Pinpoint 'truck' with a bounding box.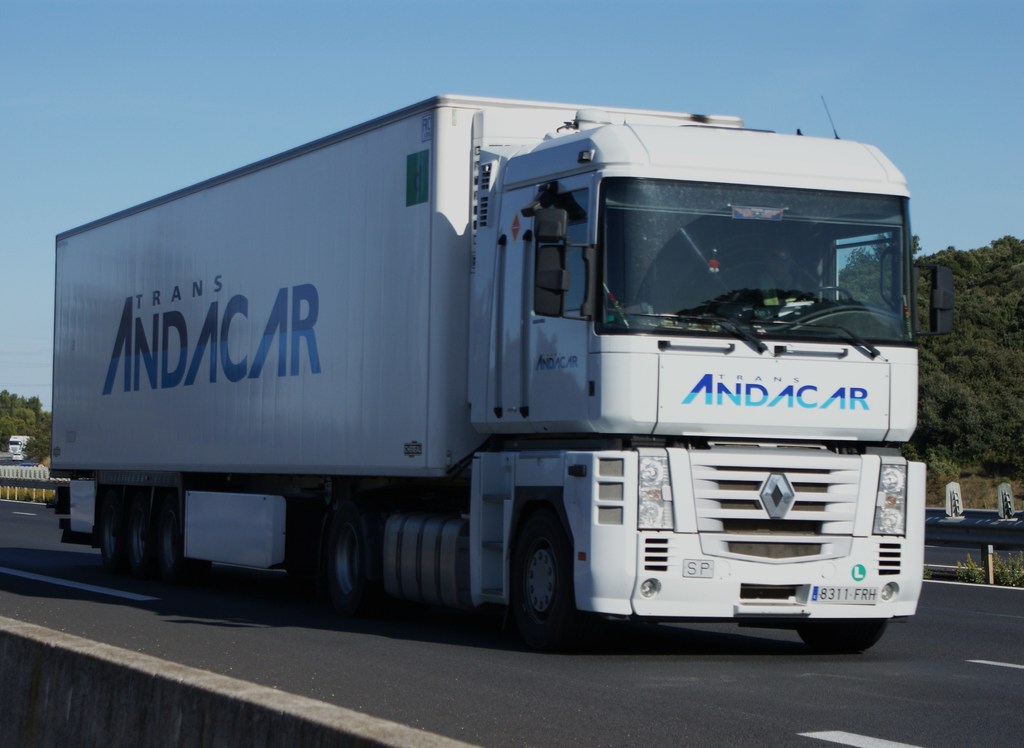
bbox(9, 434, 30, 454).
